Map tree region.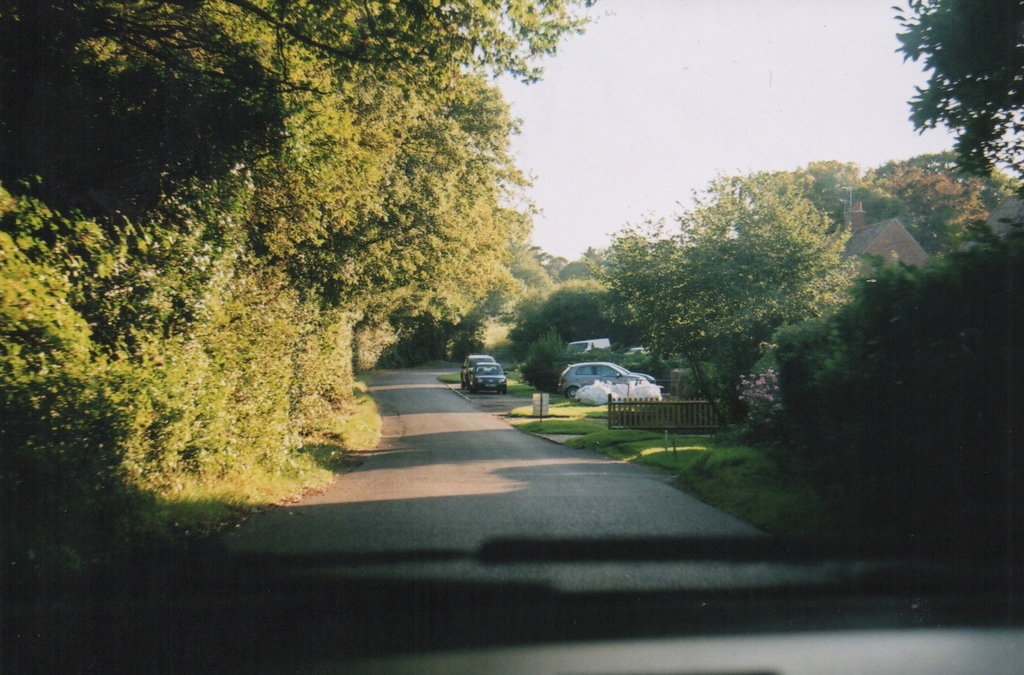
Mapped to bbox=[346, 142, 515, 374].
